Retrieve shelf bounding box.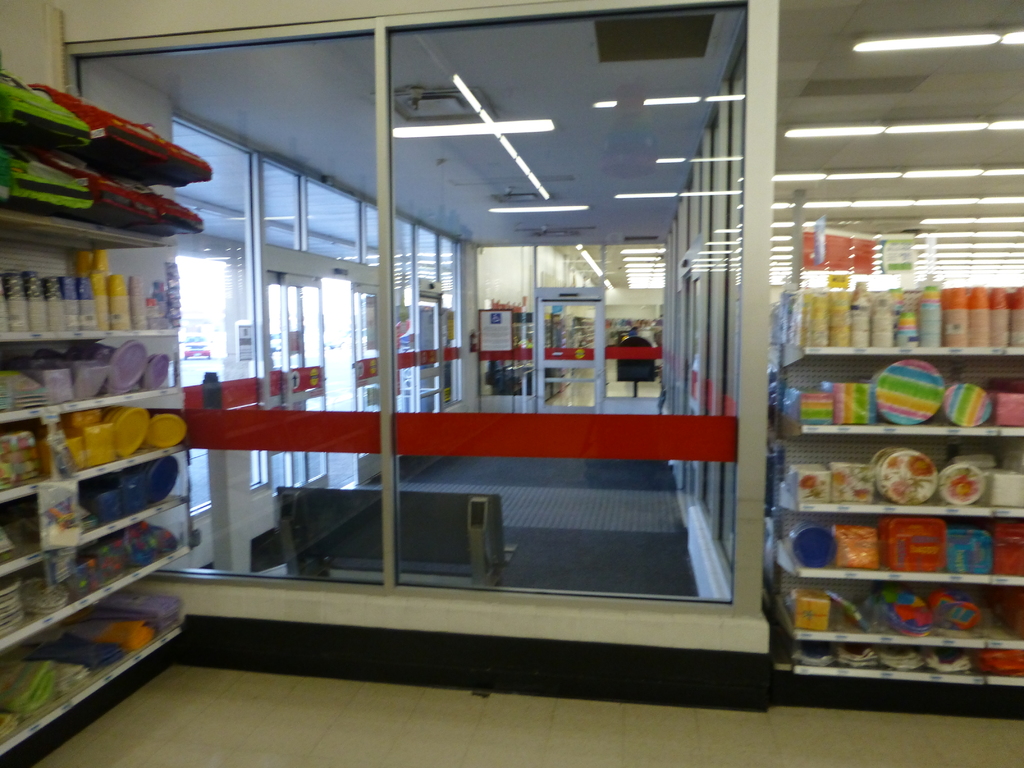
Bounding box: (0, 456, 191, 575).
